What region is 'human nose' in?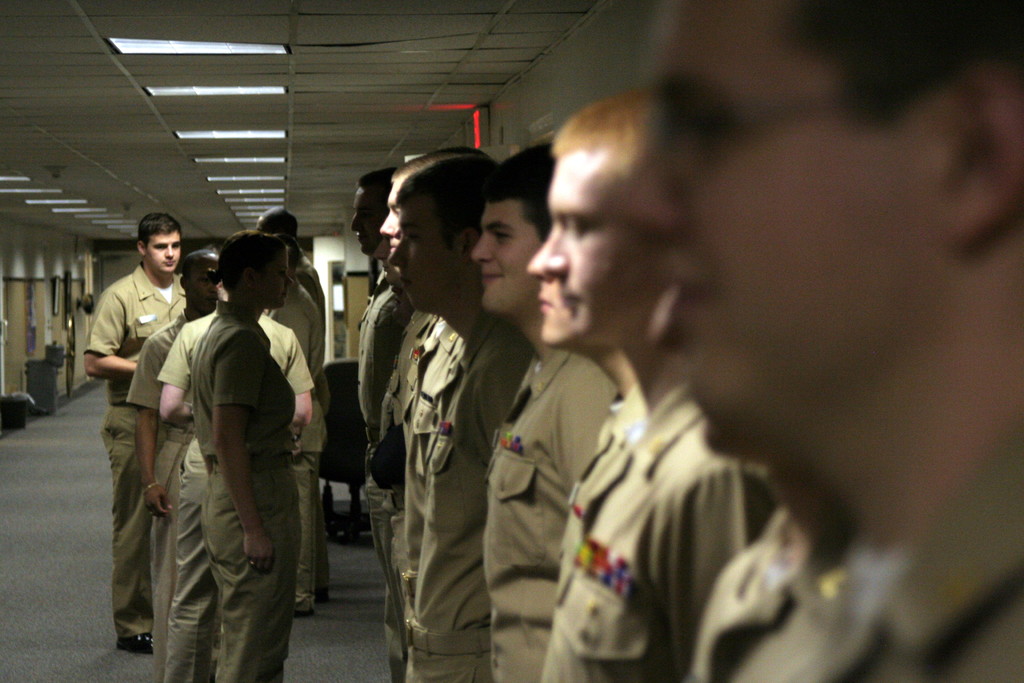
box(527, 251, 539, 272).
